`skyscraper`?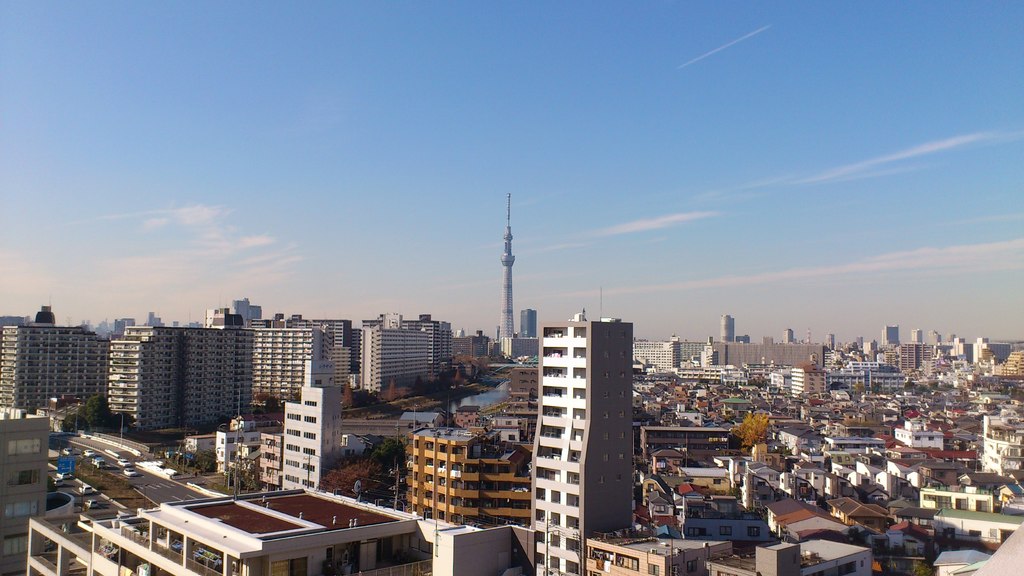
bbox=(881, 326, 900, 342)
